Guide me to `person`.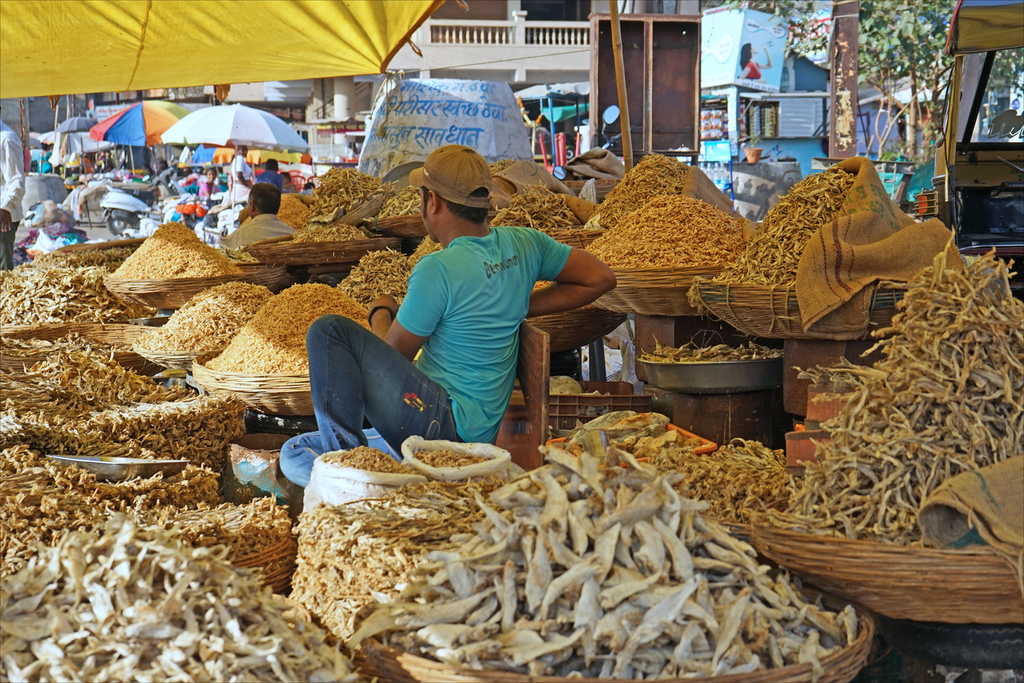
Guidance: bbox=(253, 158, 290, 193).
